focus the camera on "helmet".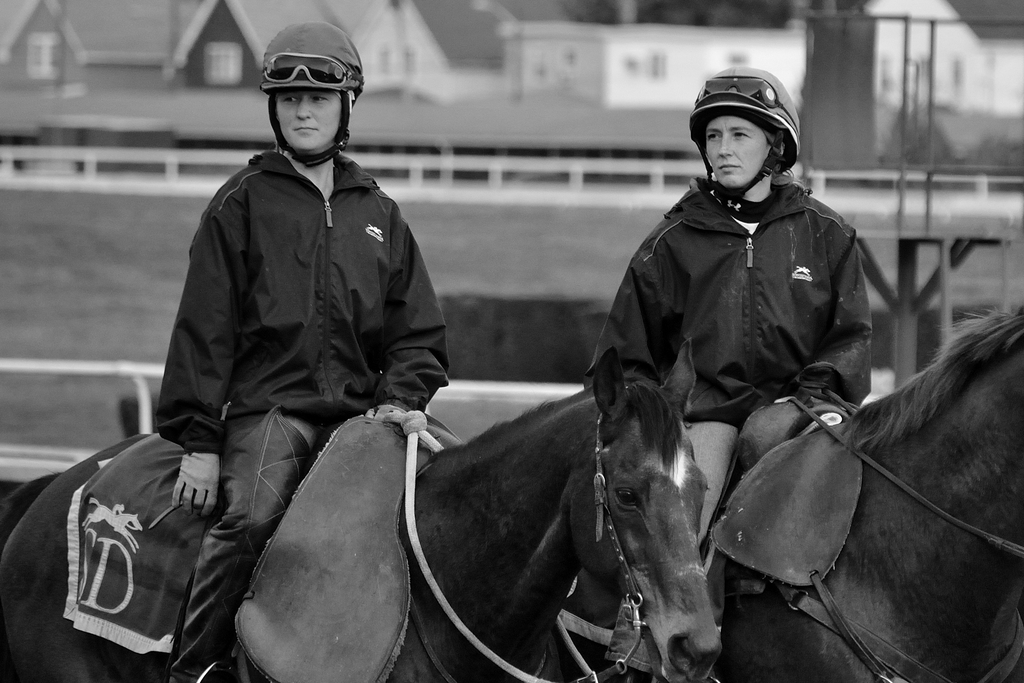
Focus region: 252, 20, 359, 163.
